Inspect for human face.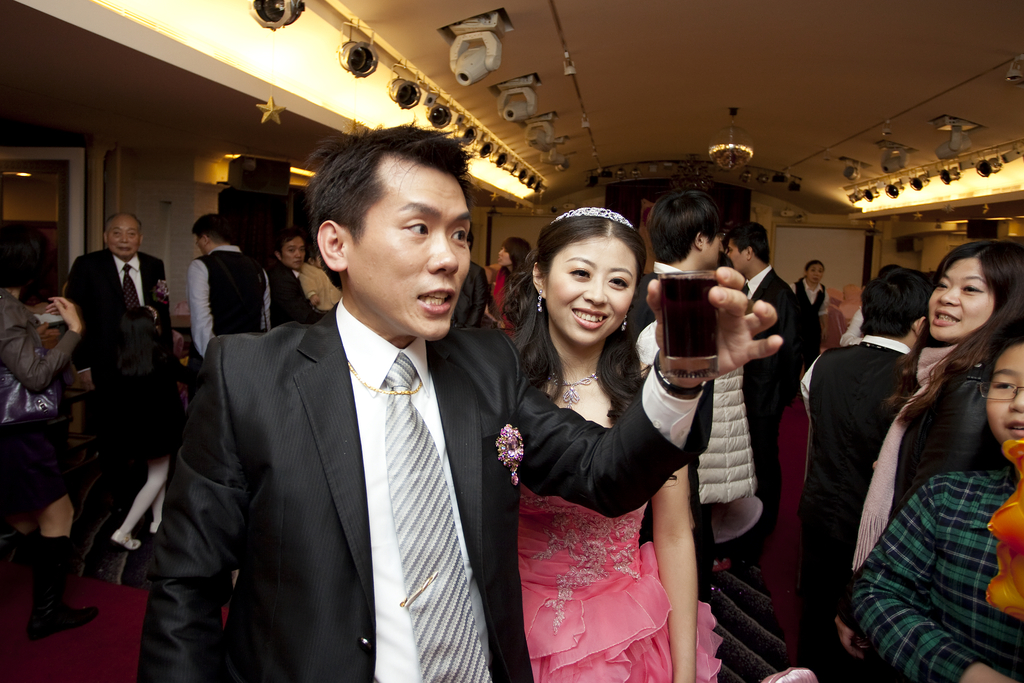
Inspection: crop(808, 265, 824, 286).
